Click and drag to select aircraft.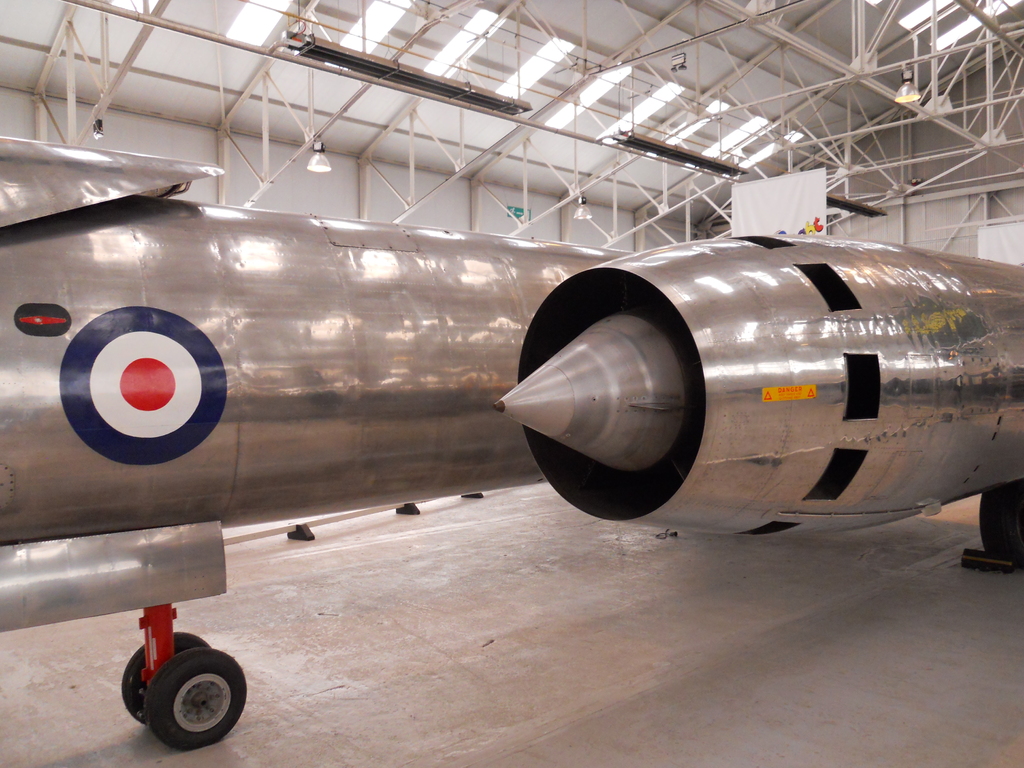
Selection: 0, 131, 1023, 747.
